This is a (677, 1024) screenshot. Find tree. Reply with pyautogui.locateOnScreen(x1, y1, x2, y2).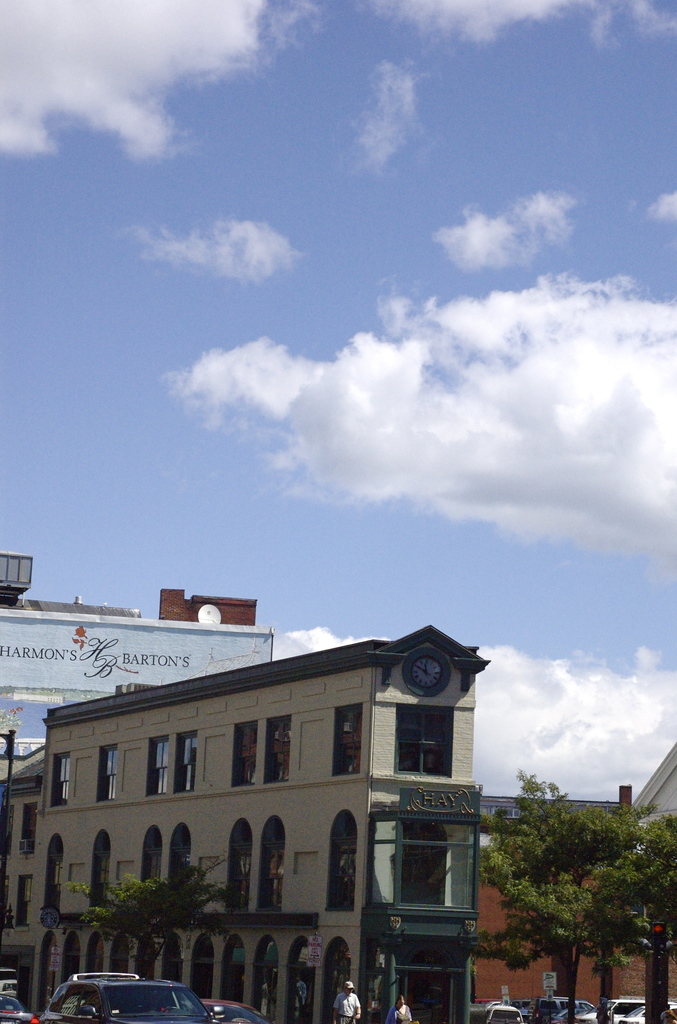
pyautogui.locateOnScreen(59, 858, 238, 995).
